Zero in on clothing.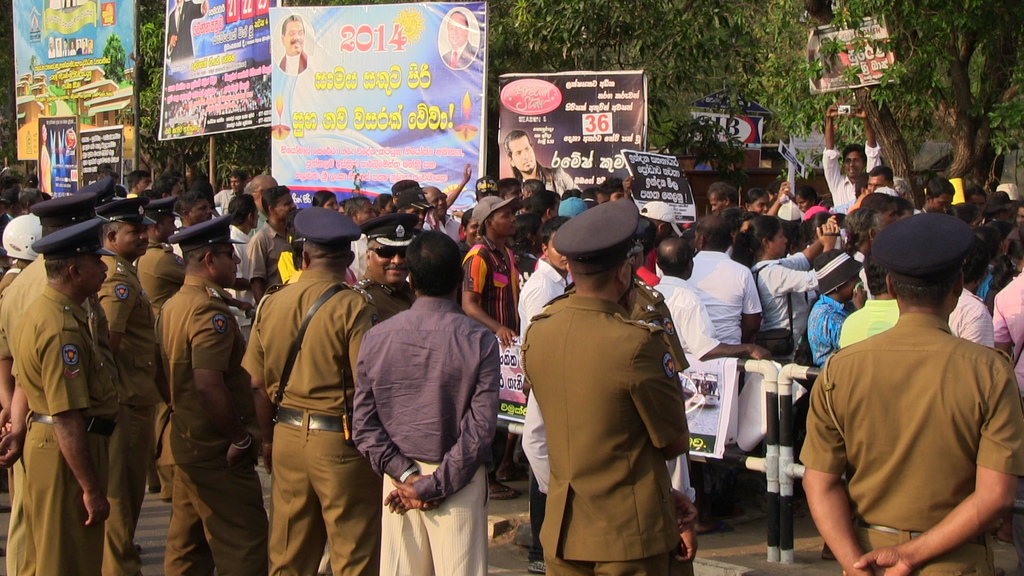
Zeroed in: [left=513, top=287, right=692, bottom=575].
